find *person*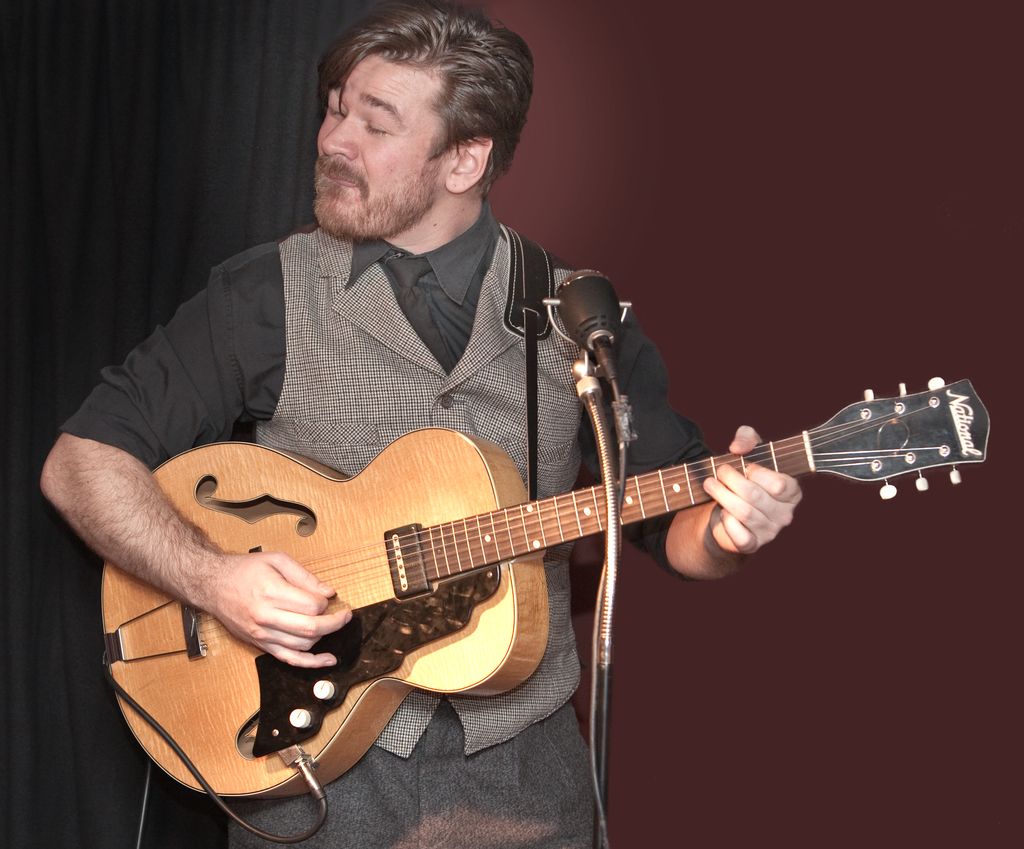
left=123, top=140, right=895, bottom=830
